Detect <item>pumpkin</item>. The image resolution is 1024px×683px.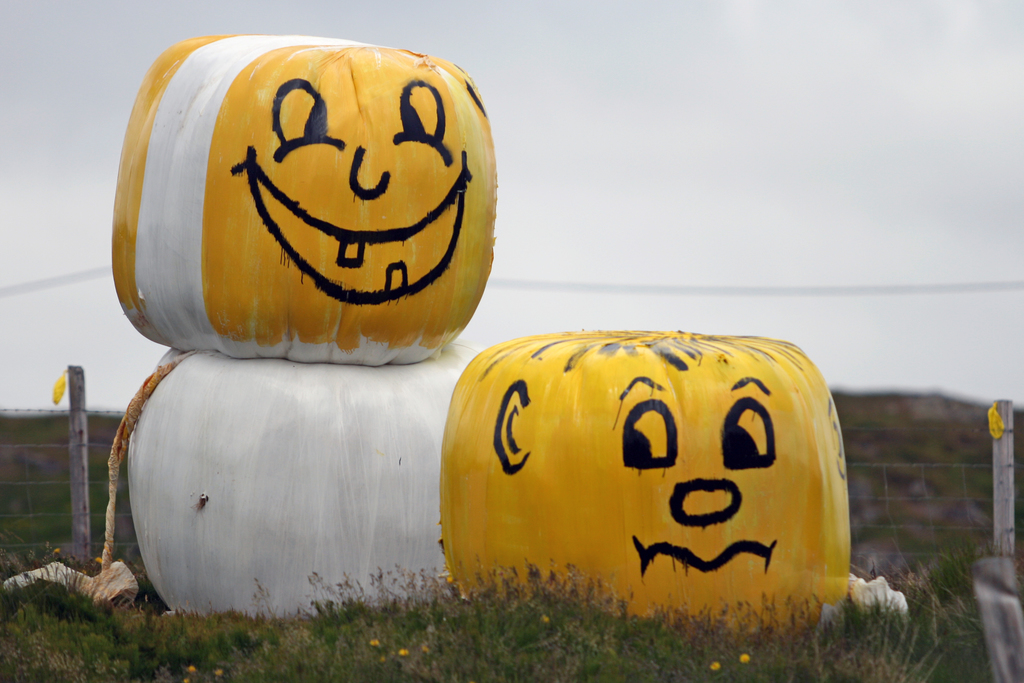
[431,332,851,632].
